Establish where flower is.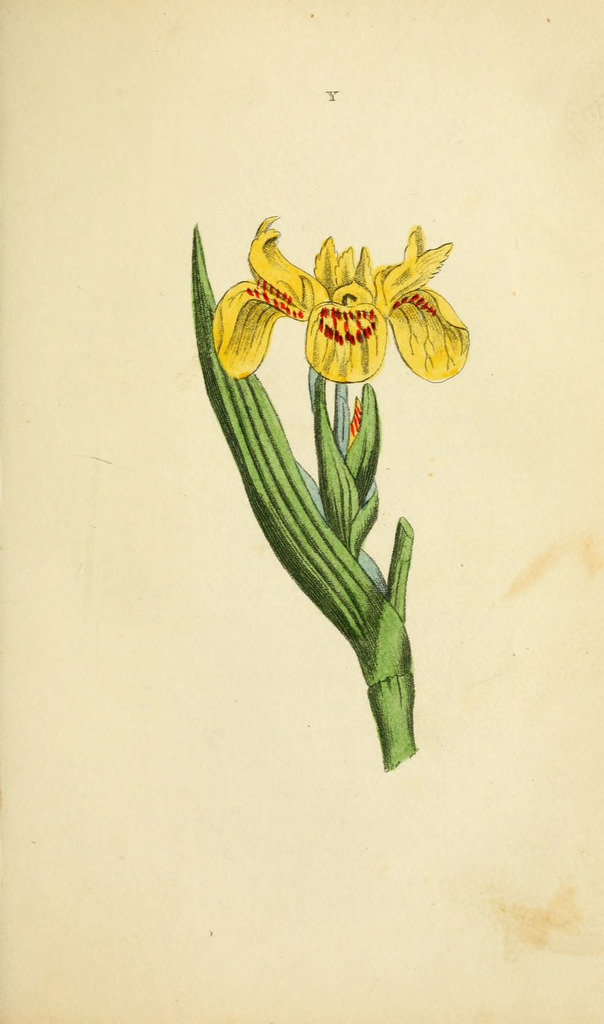
Established at (198, 210, 479, 385).
